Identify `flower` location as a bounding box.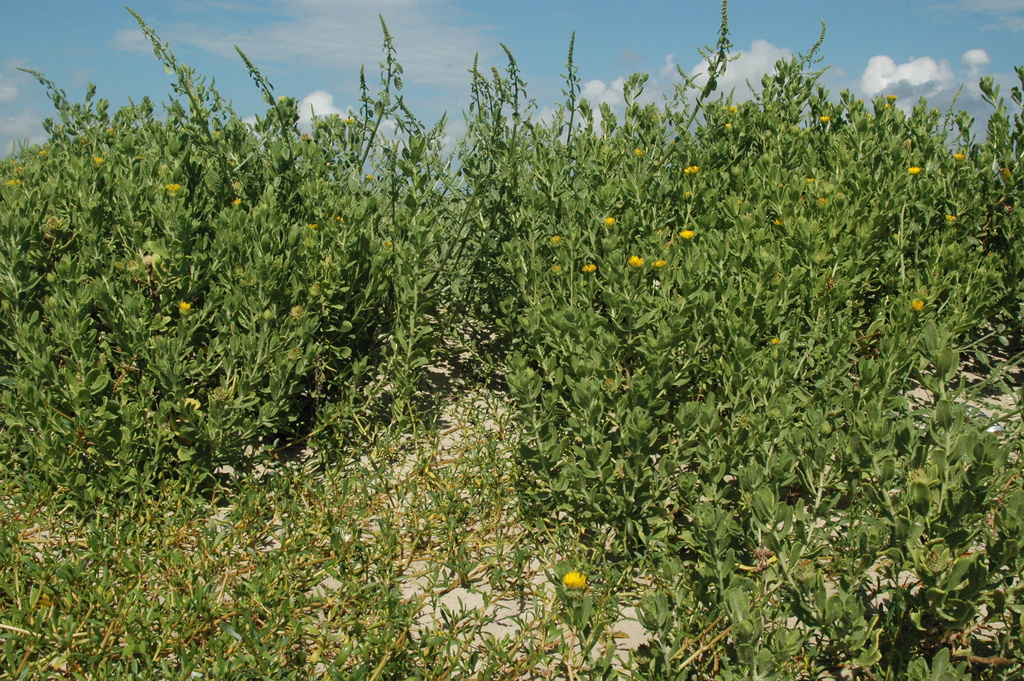
<box>630,252,643,267</box>.
